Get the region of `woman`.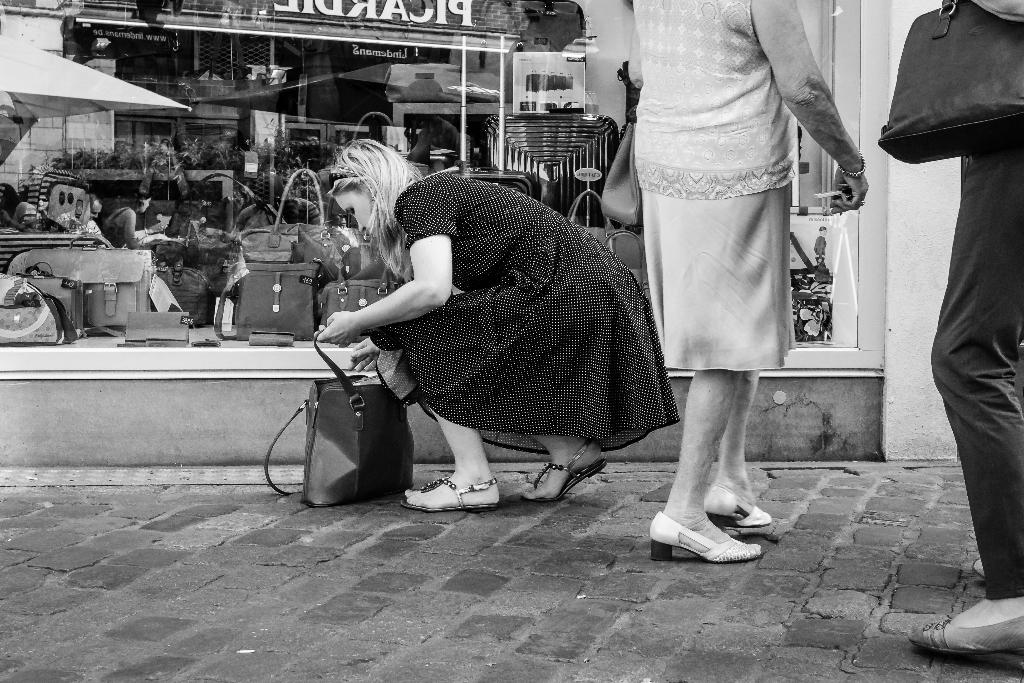
rect(623, 0, 868, 562).
